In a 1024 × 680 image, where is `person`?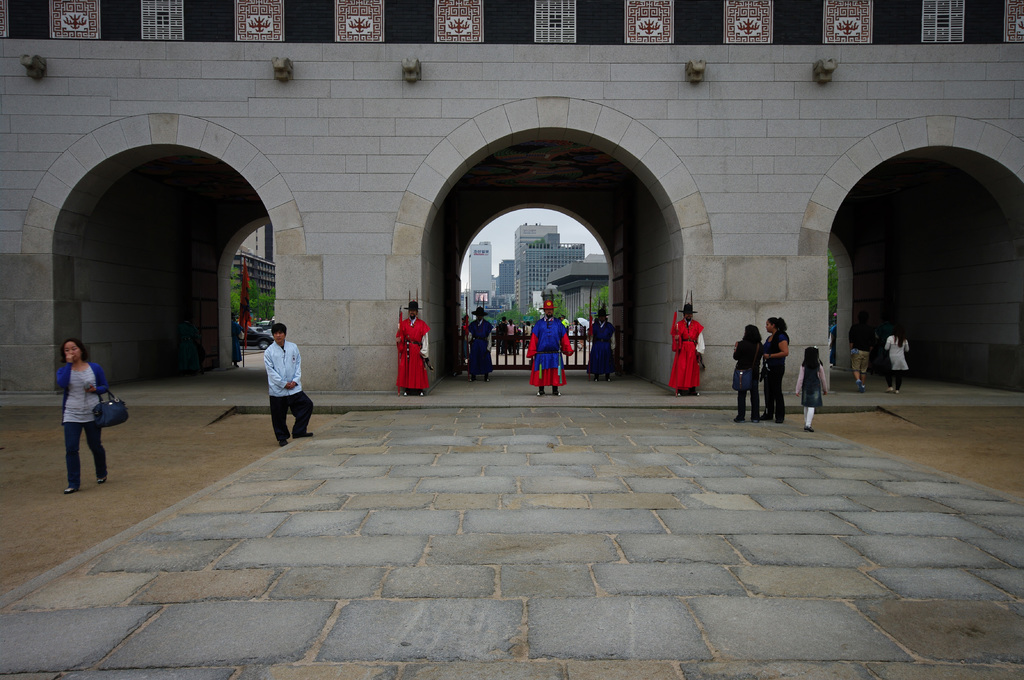
[462, 308, 491, 382].
